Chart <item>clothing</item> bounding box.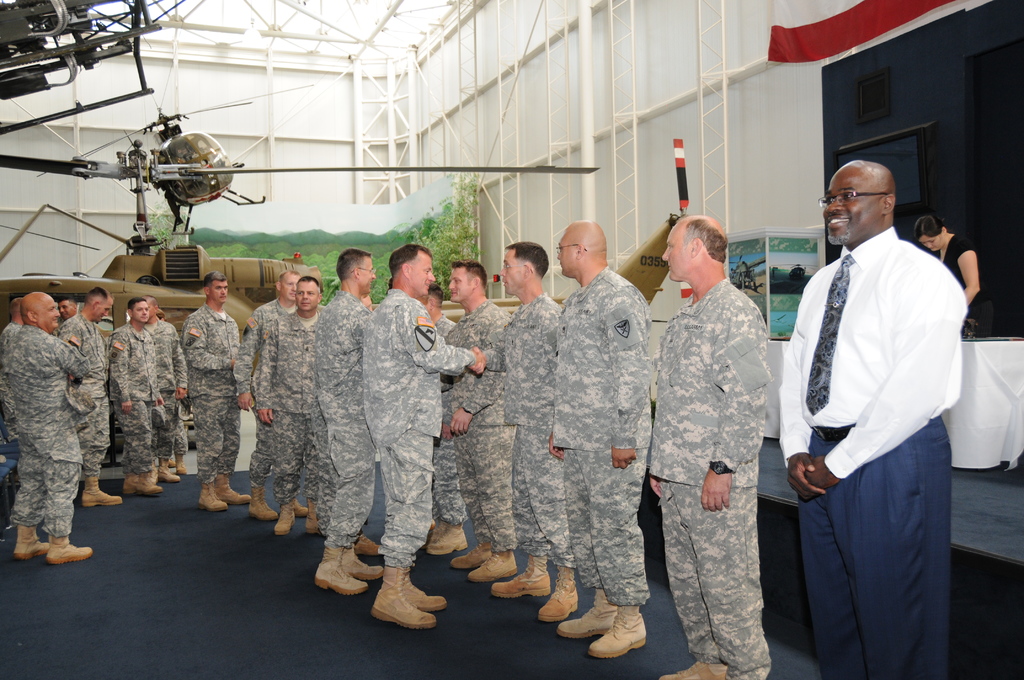
Charted: locate(444, 296, 519, 555).
